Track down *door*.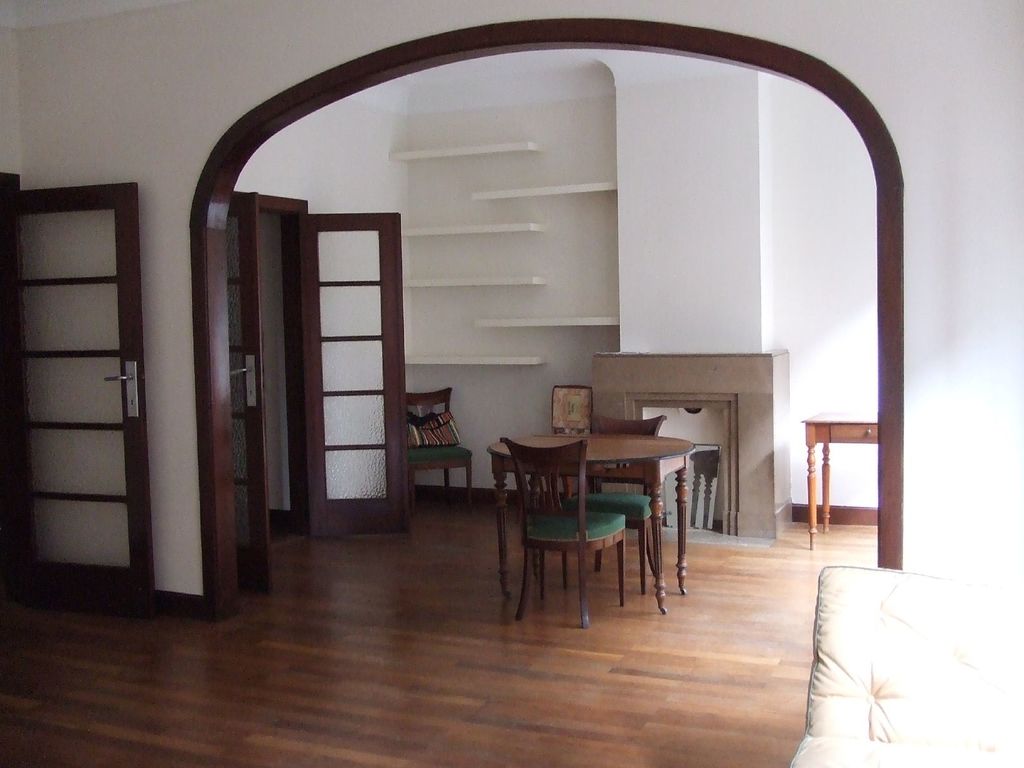
Tracked to bbox(297, 207, 408, 541).
